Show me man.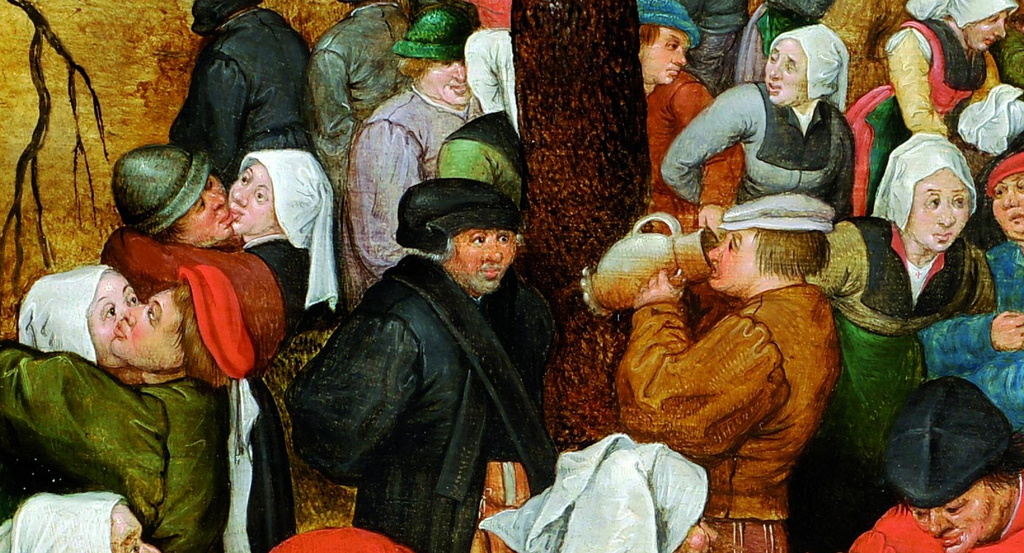
man is here: BBox(844, 377, 1023, 552).
